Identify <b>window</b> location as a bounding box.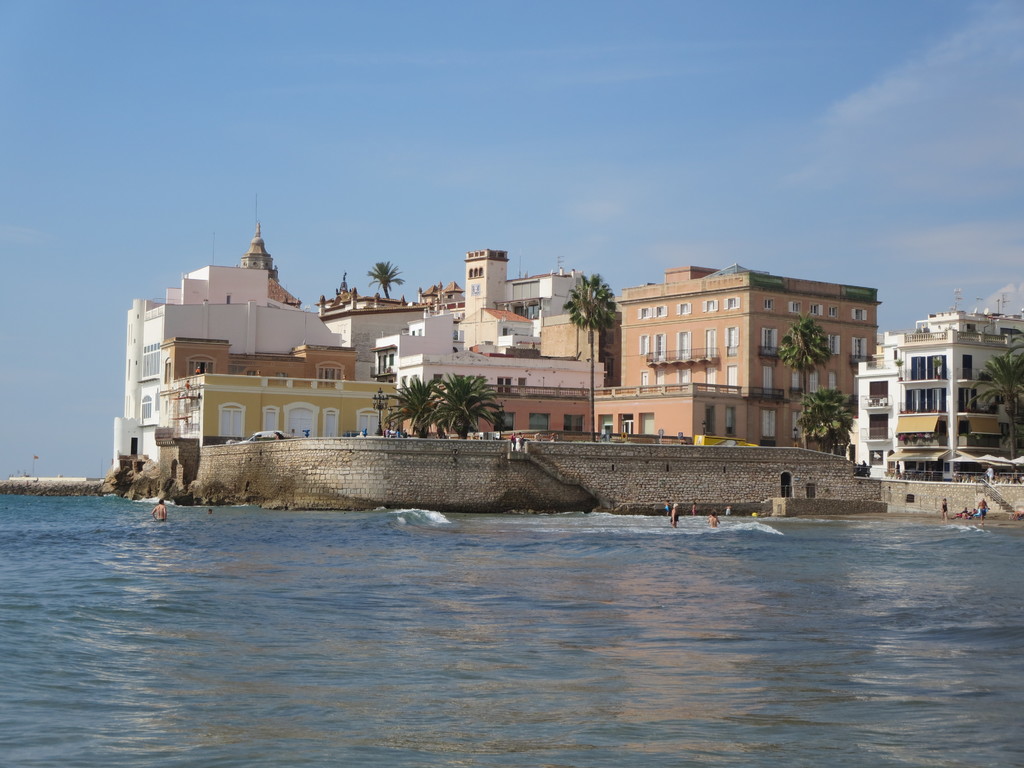
region(702, 299, 719, 311).
